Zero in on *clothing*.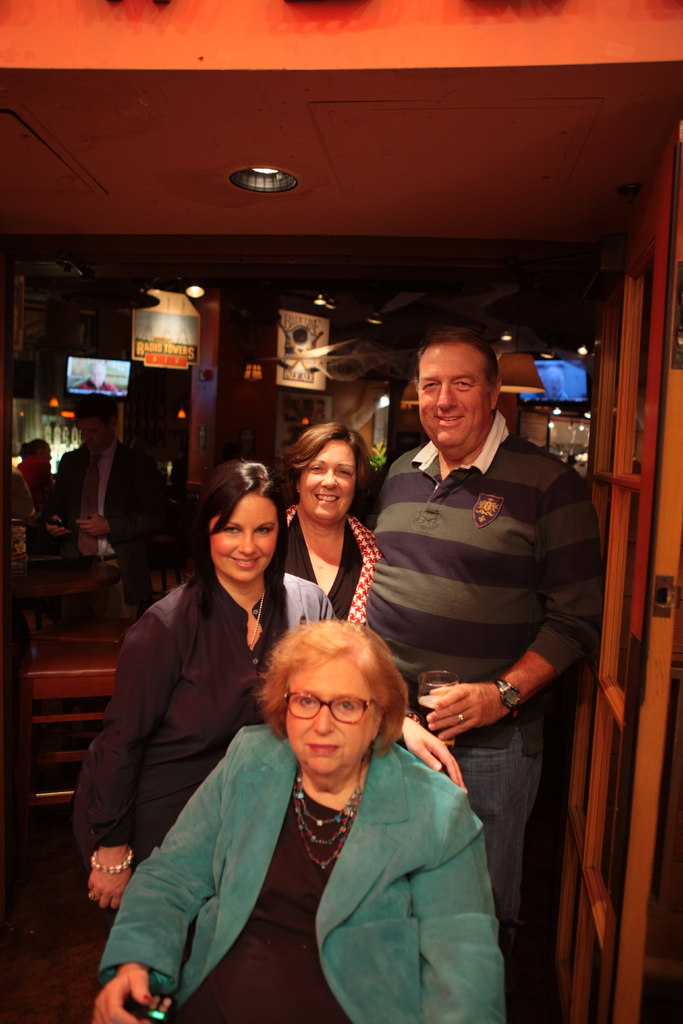
Zeroed in: Rect(283, 503, 388, 627).
